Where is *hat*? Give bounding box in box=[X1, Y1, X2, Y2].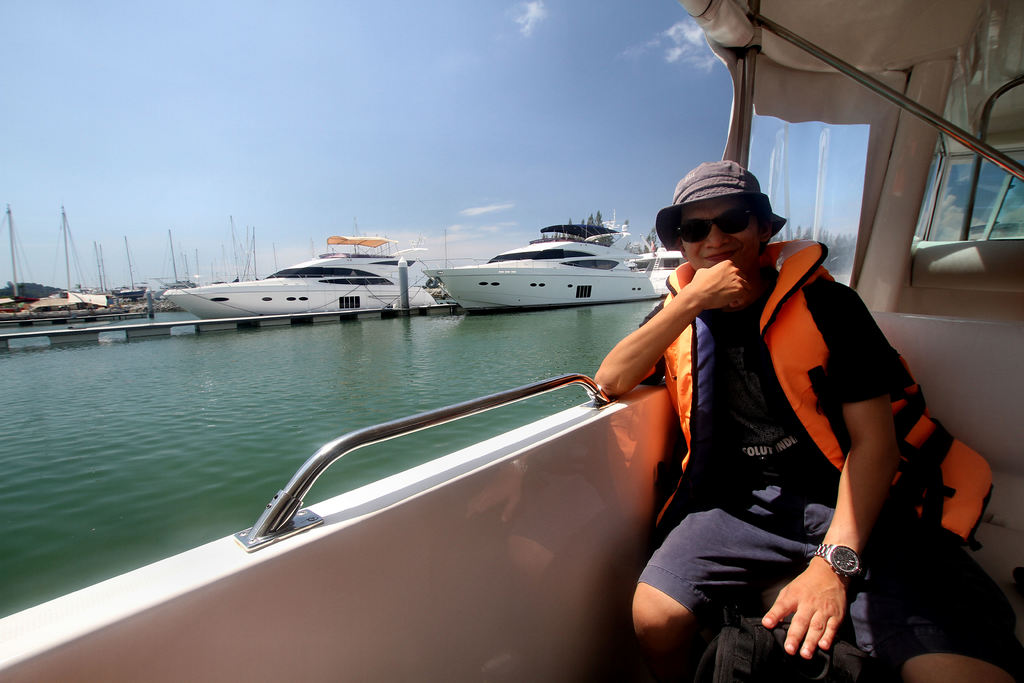
box=[655, 158, 777, 256].
